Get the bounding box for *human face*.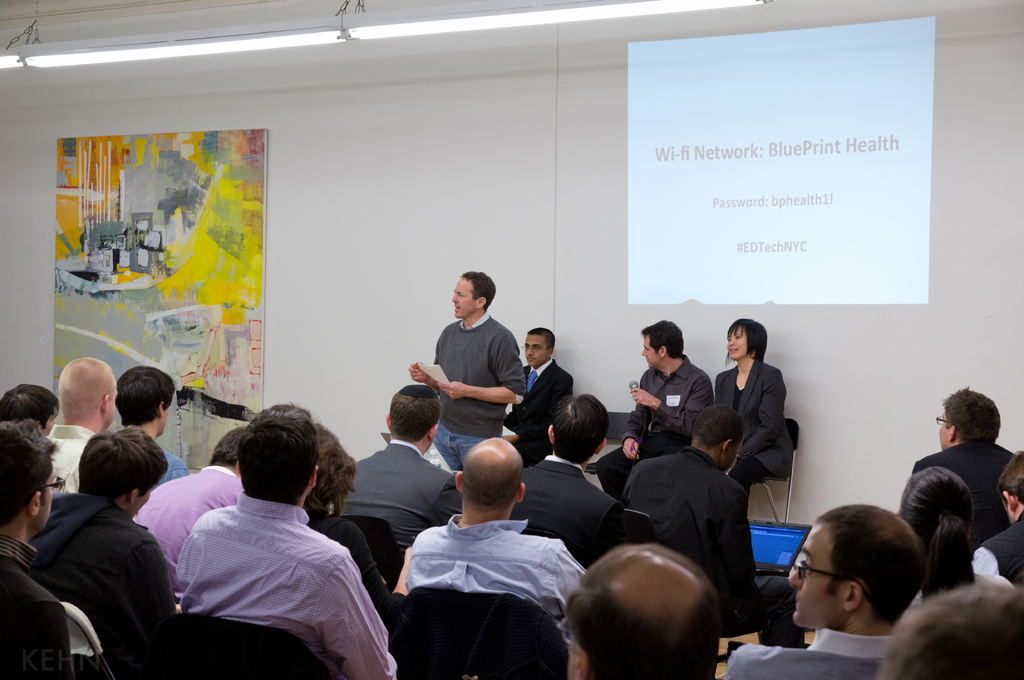
(938,418,947,442).
